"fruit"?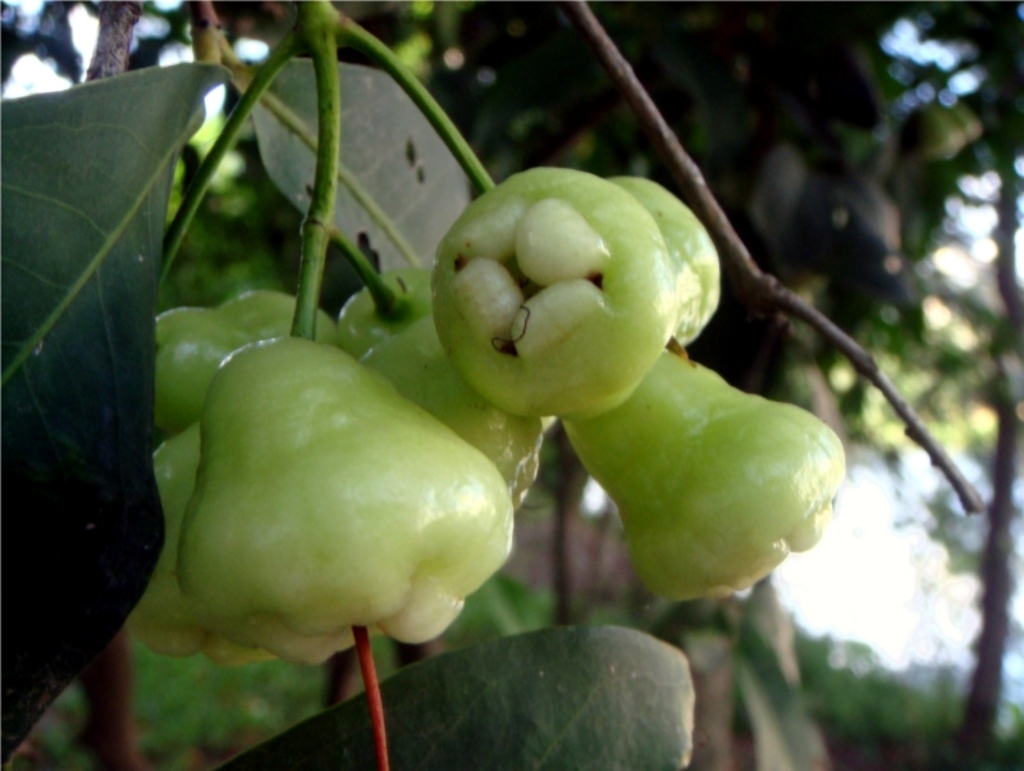
Rect(575, 347, 847, 608)
